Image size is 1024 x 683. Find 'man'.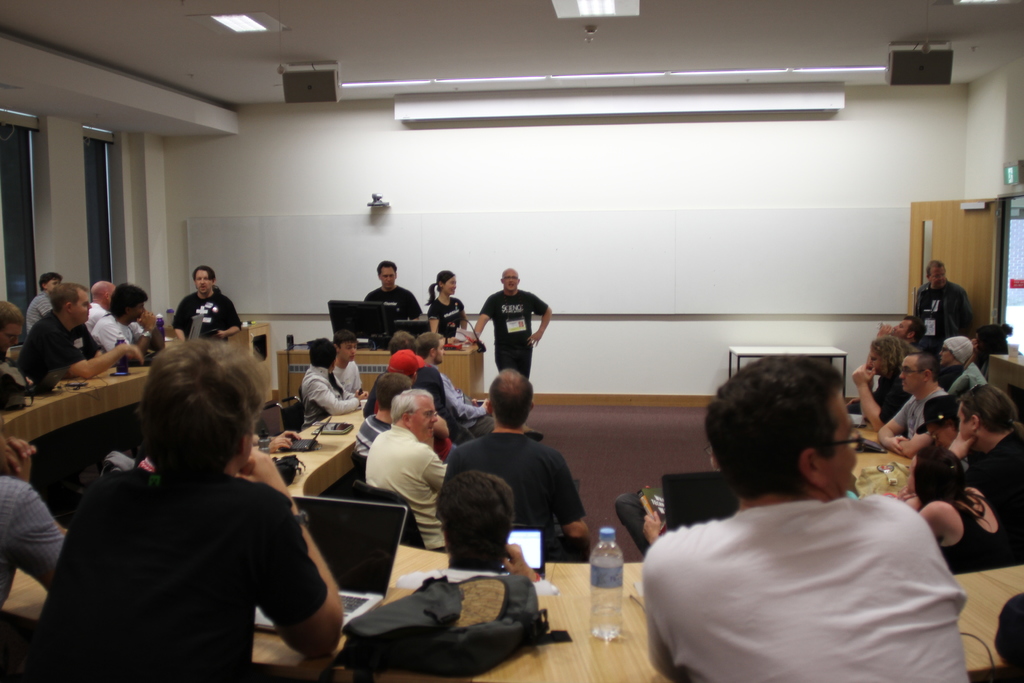
locate(17, 336, 342, 682).
